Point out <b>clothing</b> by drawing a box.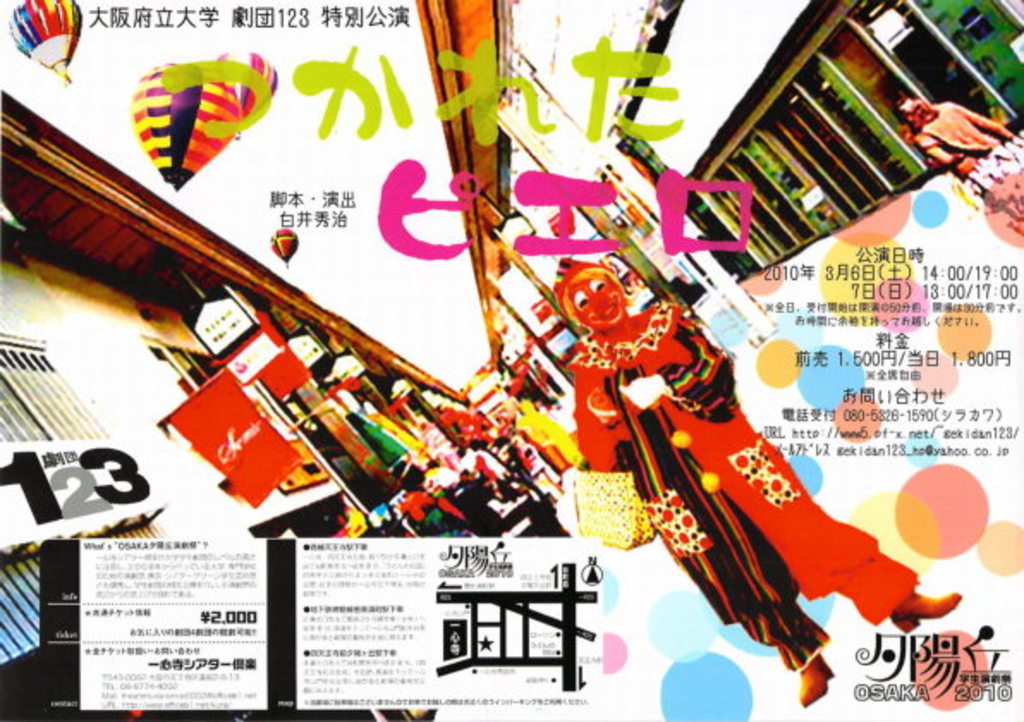
(570,303,916,677).
